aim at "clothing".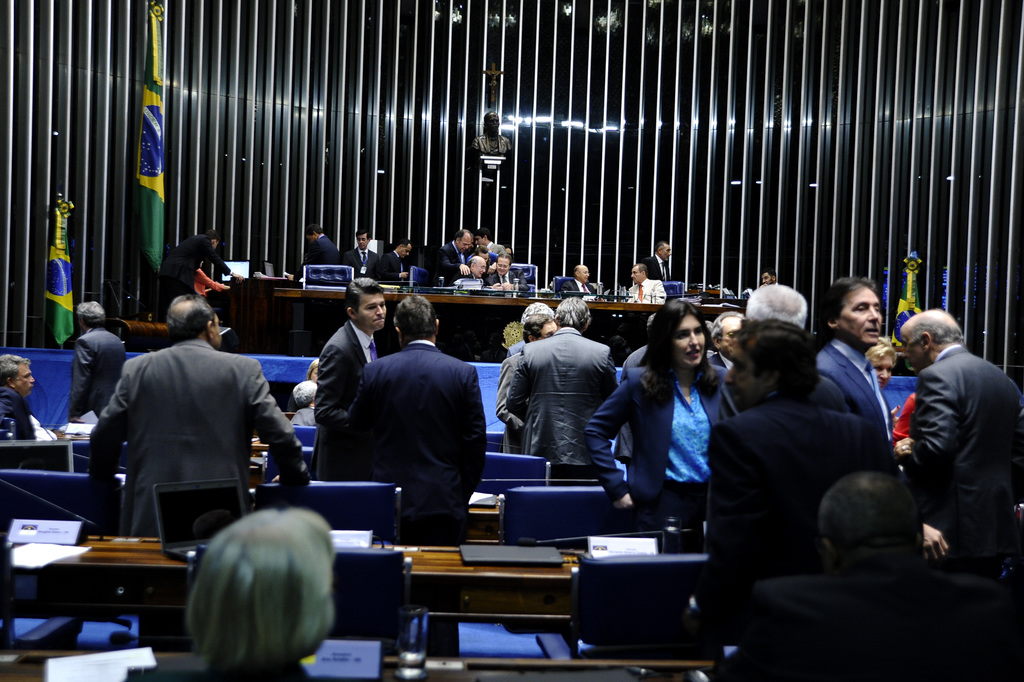
Aimed at (left=714, top=401, right=890, bottom=612).
